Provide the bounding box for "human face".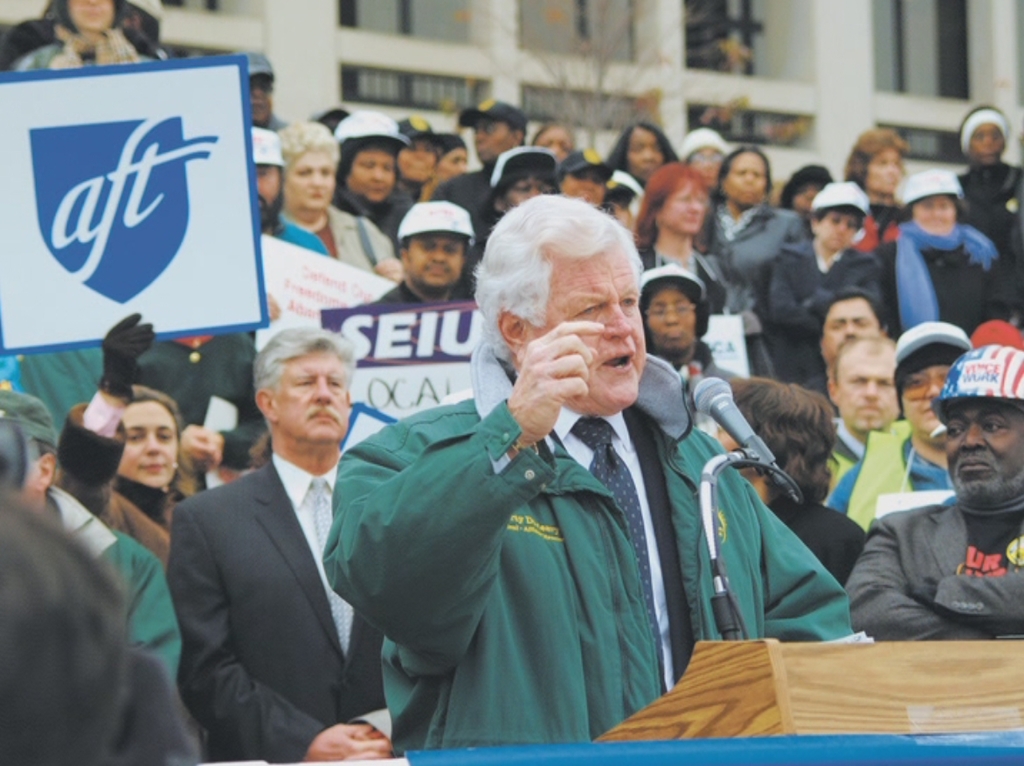
BBox(815, 211, 855, 254).
